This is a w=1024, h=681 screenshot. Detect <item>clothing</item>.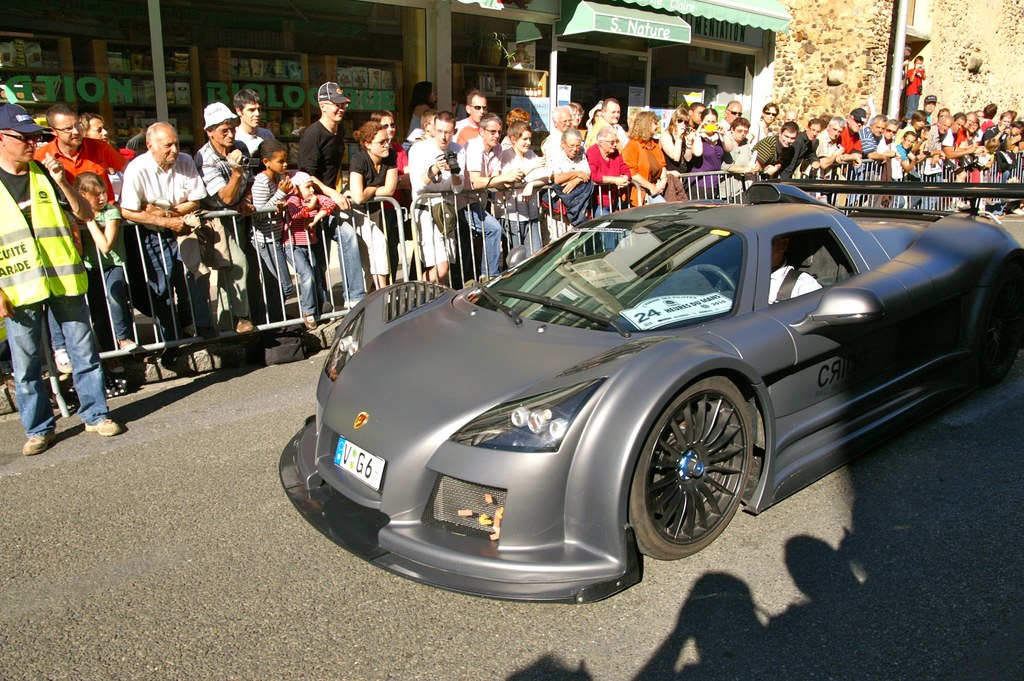
x1=817 y1=127 x2=842 y2=180.
